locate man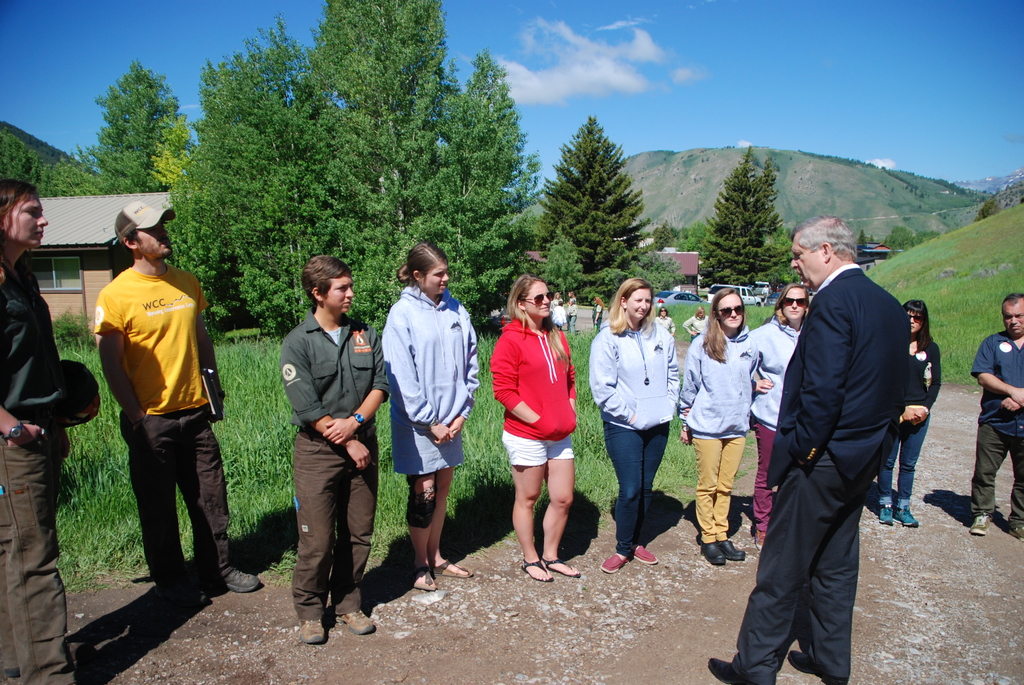
91,197,263,614
